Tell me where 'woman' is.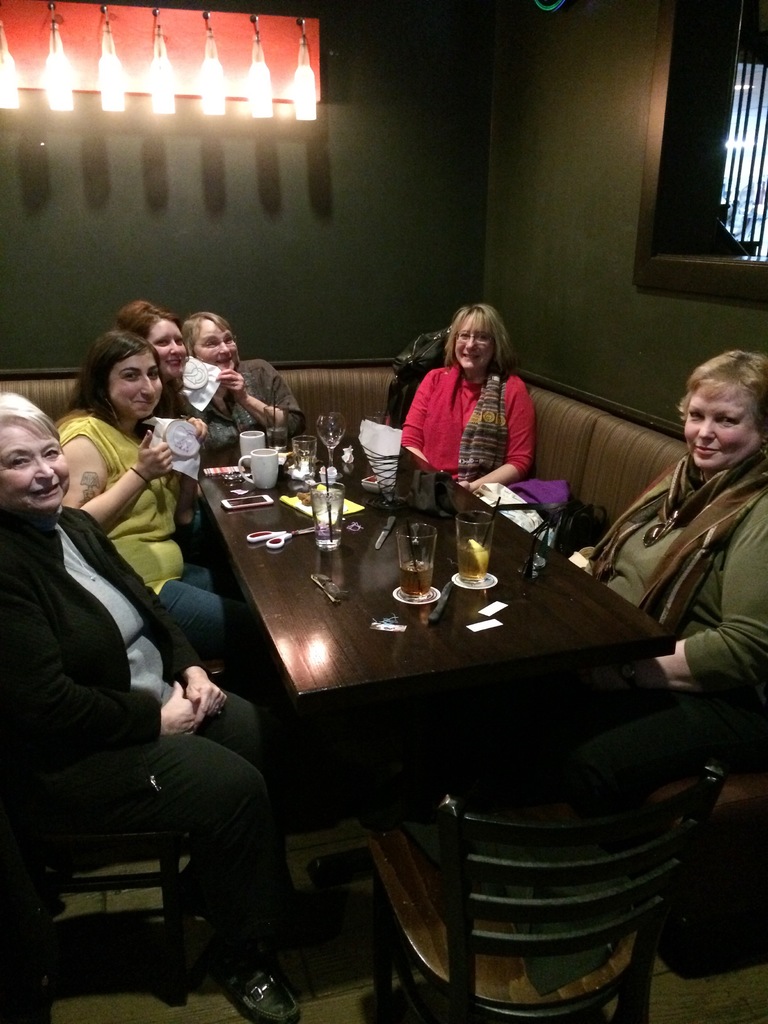
'woman' is at [392,303,563,501].
